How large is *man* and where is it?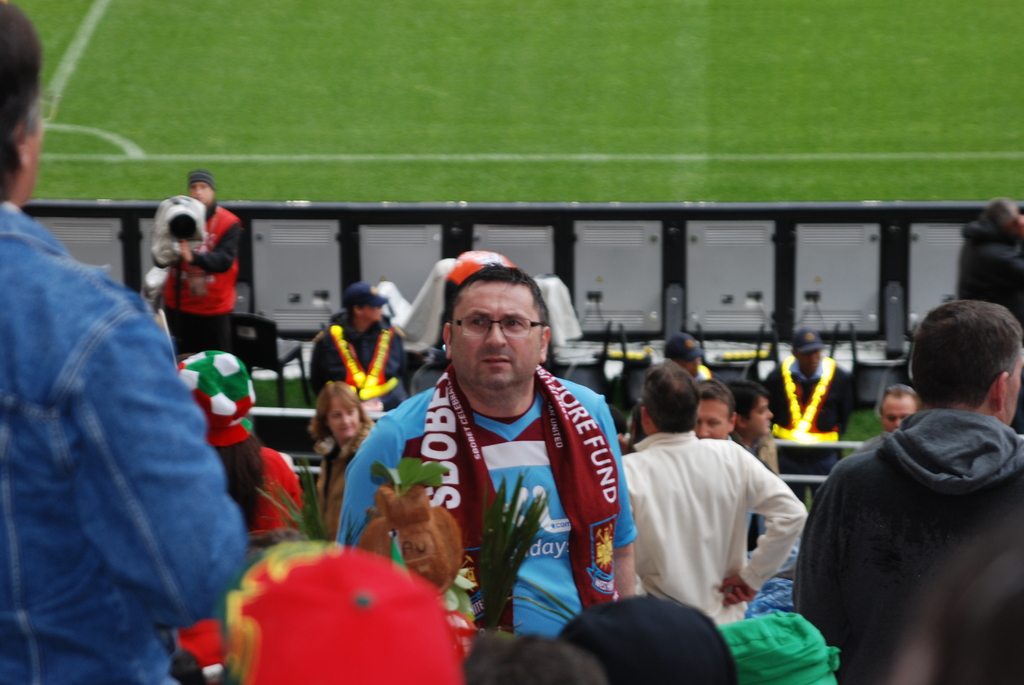
Bounding box: Rect(856, 389, 920, 452).
